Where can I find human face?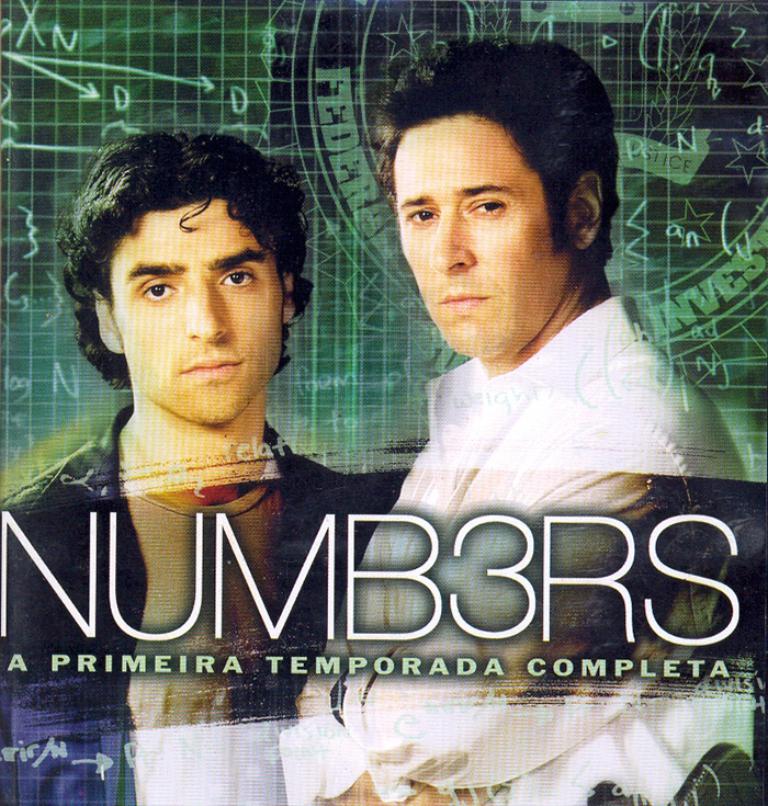
You can find it at box=[113, 198, 289, 431].
